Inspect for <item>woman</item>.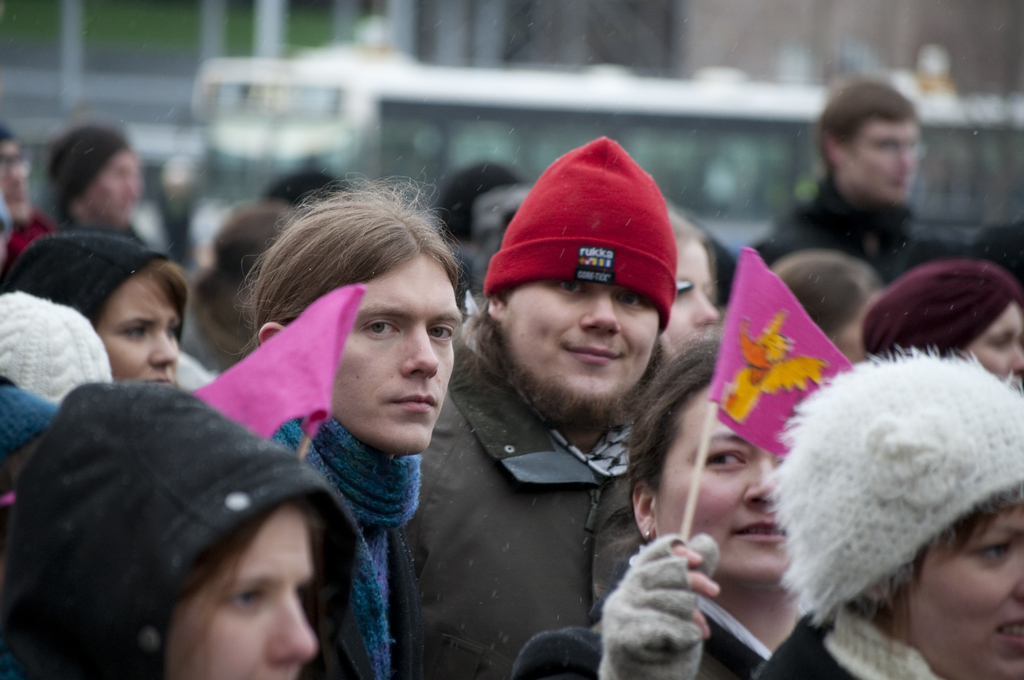
Inspection: detection(230, 160, 484, 679).
